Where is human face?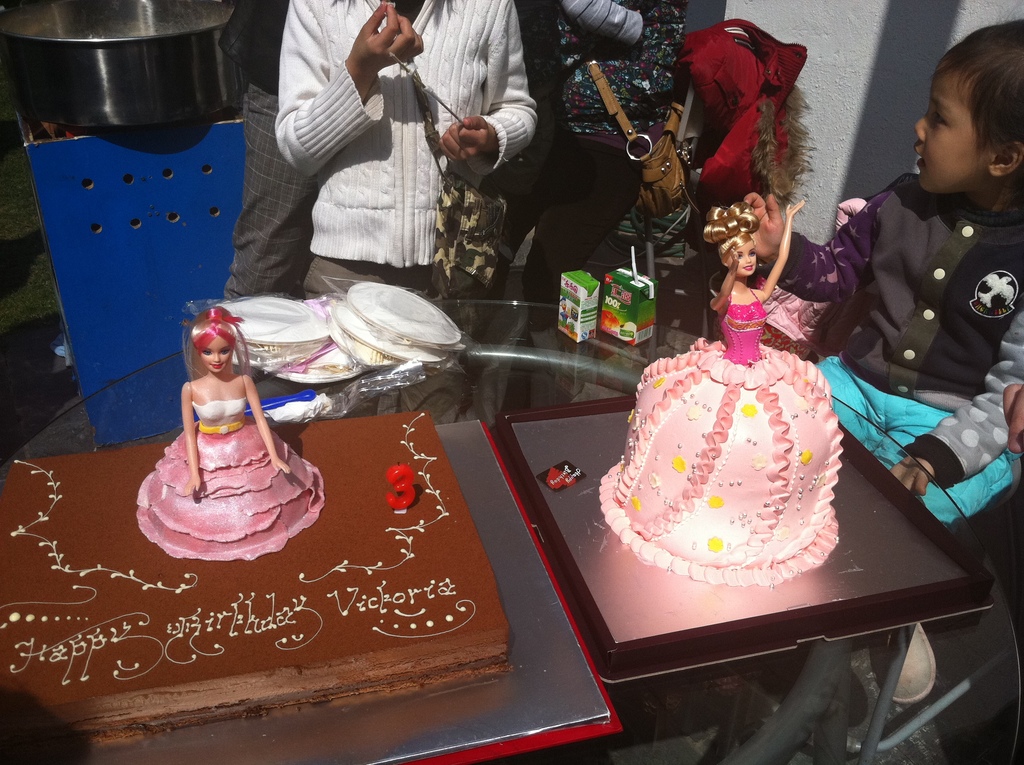
[916,77,1000,186].
